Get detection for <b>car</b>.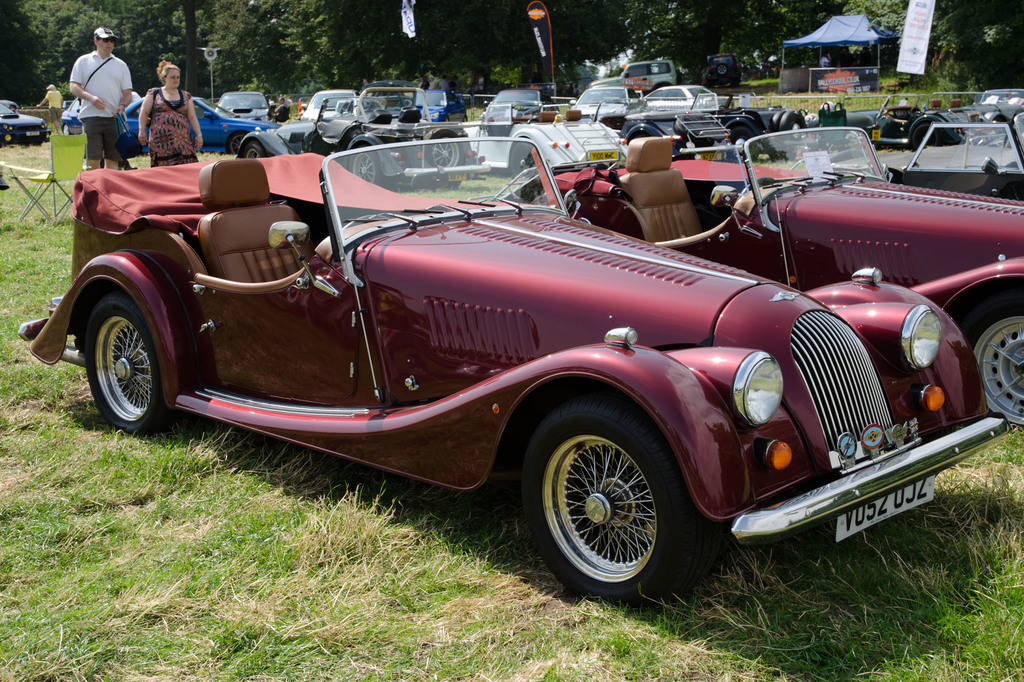
Detection: <region>641, 81, 735, 116</region>.
